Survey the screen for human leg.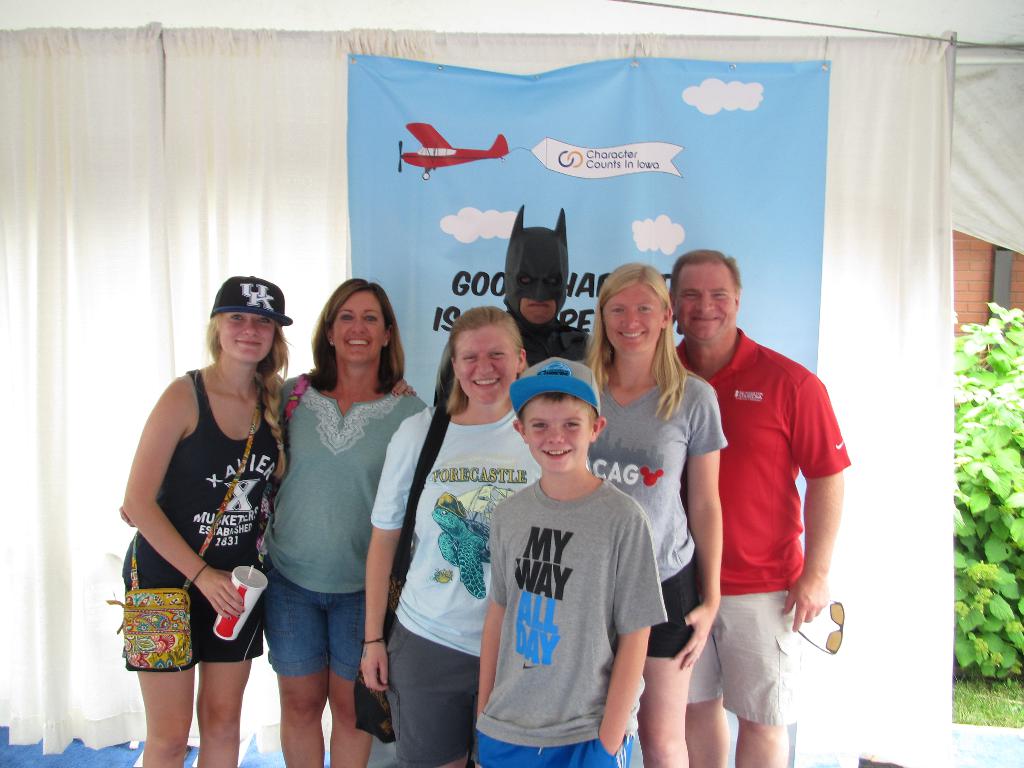
Survey found: <bbox>721, 623, 808, 765</bbox>.
